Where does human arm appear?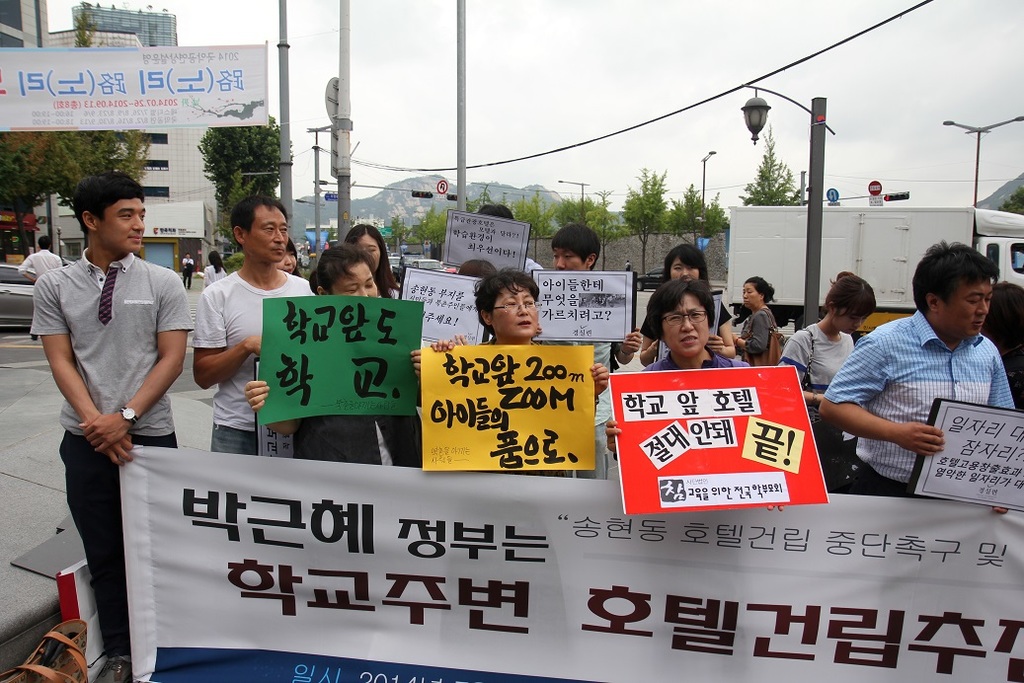
Appears at box=[190, 289, 262, 390].
